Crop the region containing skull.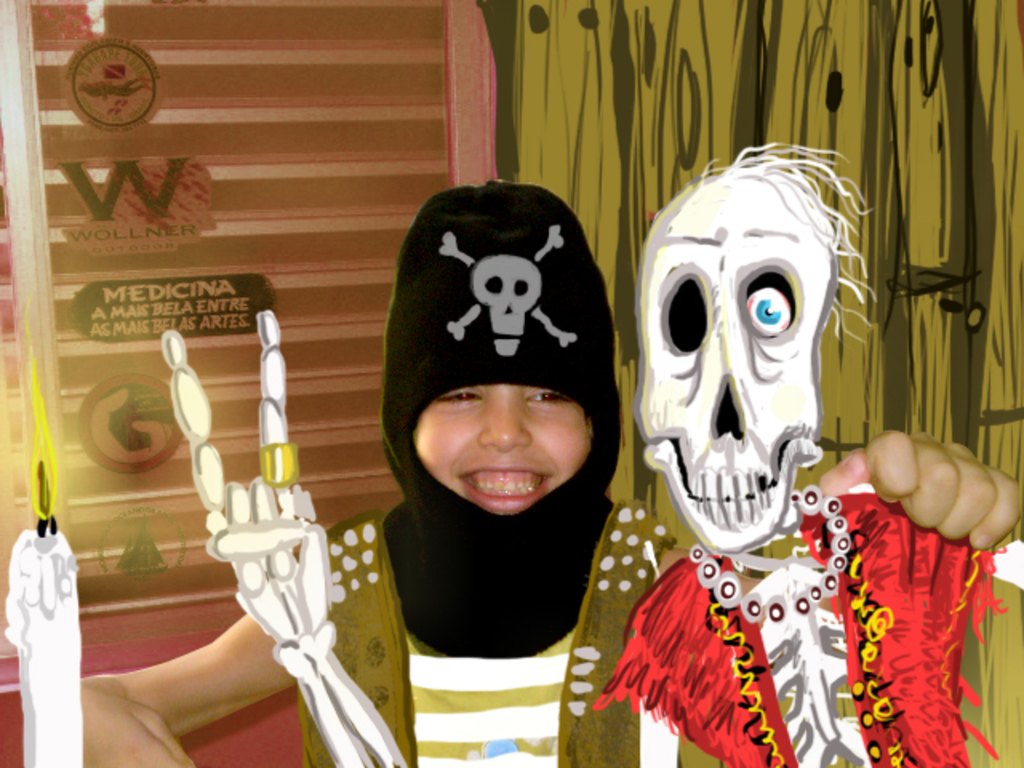
Crop region: 621:152:853:581.
